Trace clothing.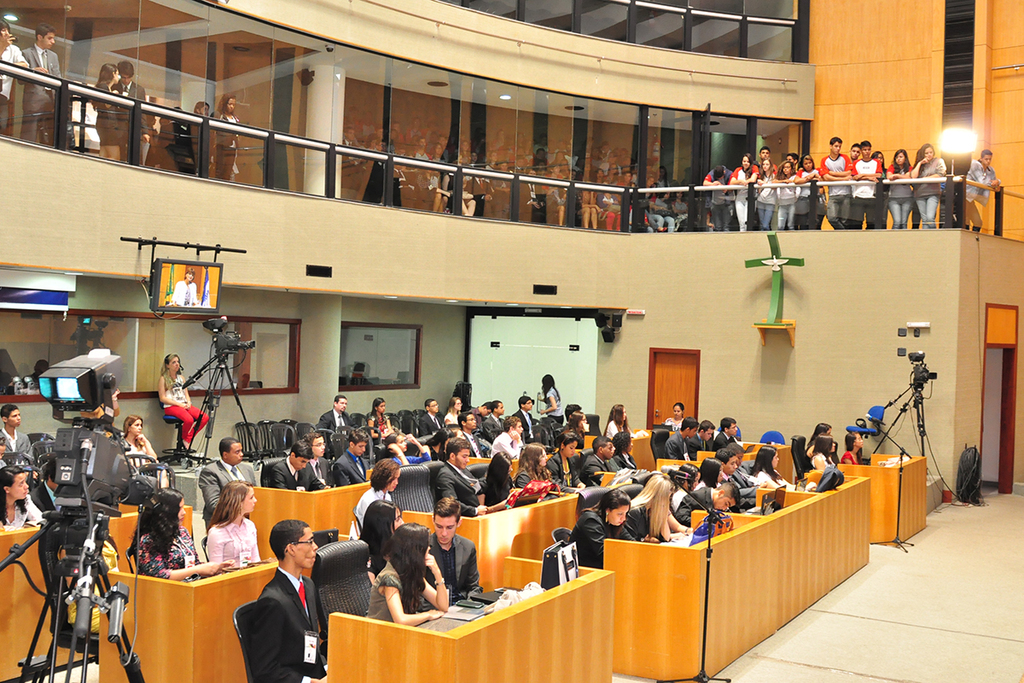
Traced to left=162, top=374, right=206, bottom=434.
